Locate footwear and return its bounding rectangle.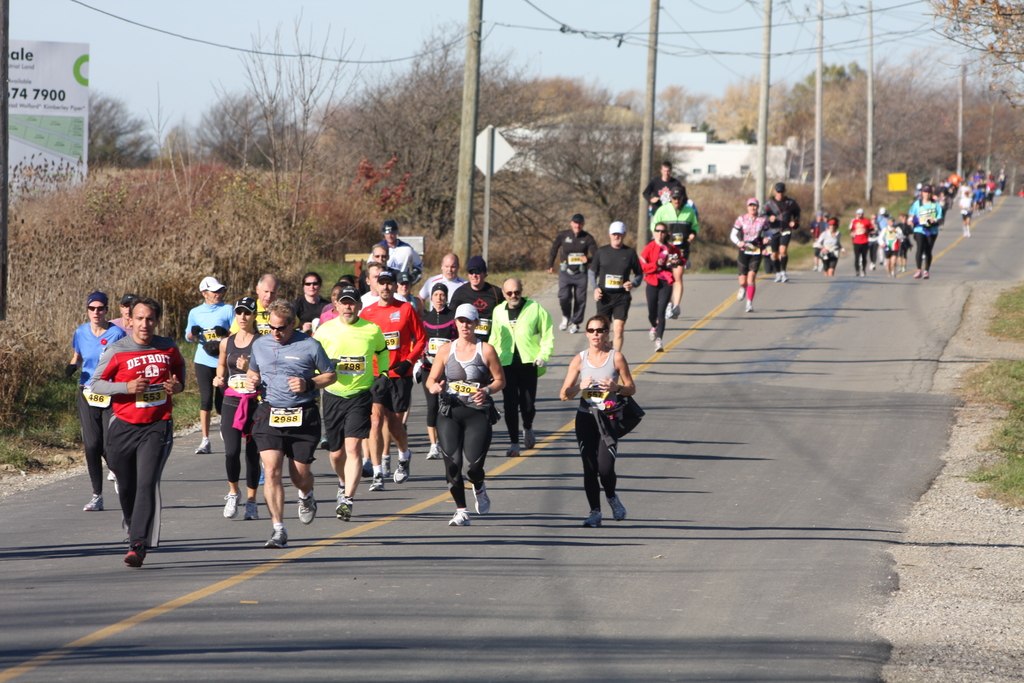
left=609, top=496, right=625, bottom=521.
